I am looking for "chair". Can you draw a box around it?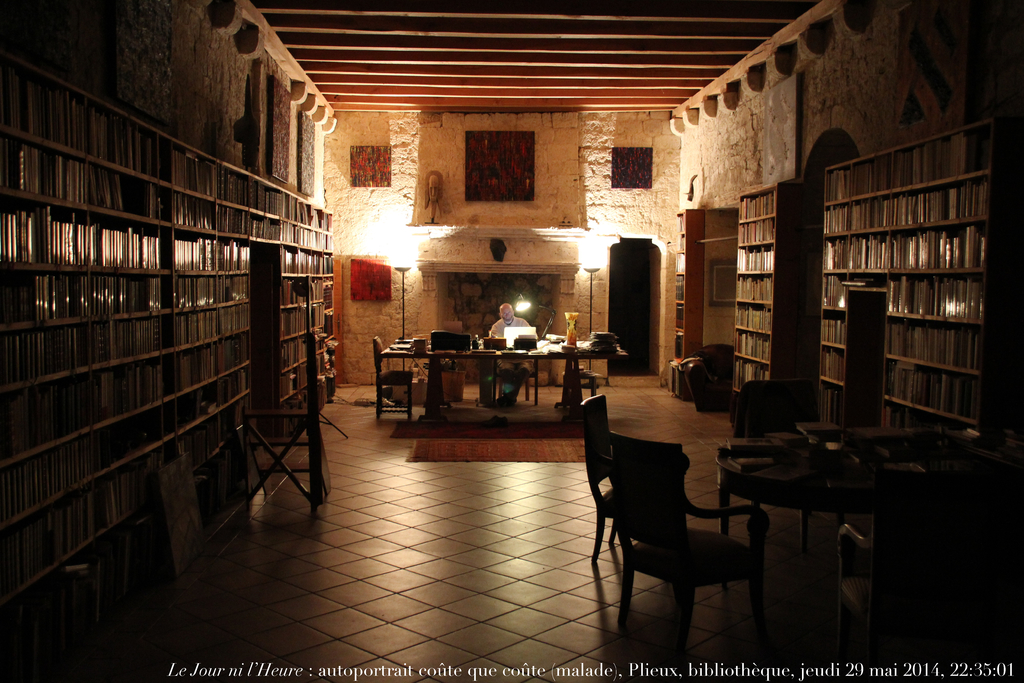
Sure, the bounding box is locate(836, 470, 977, 682).
